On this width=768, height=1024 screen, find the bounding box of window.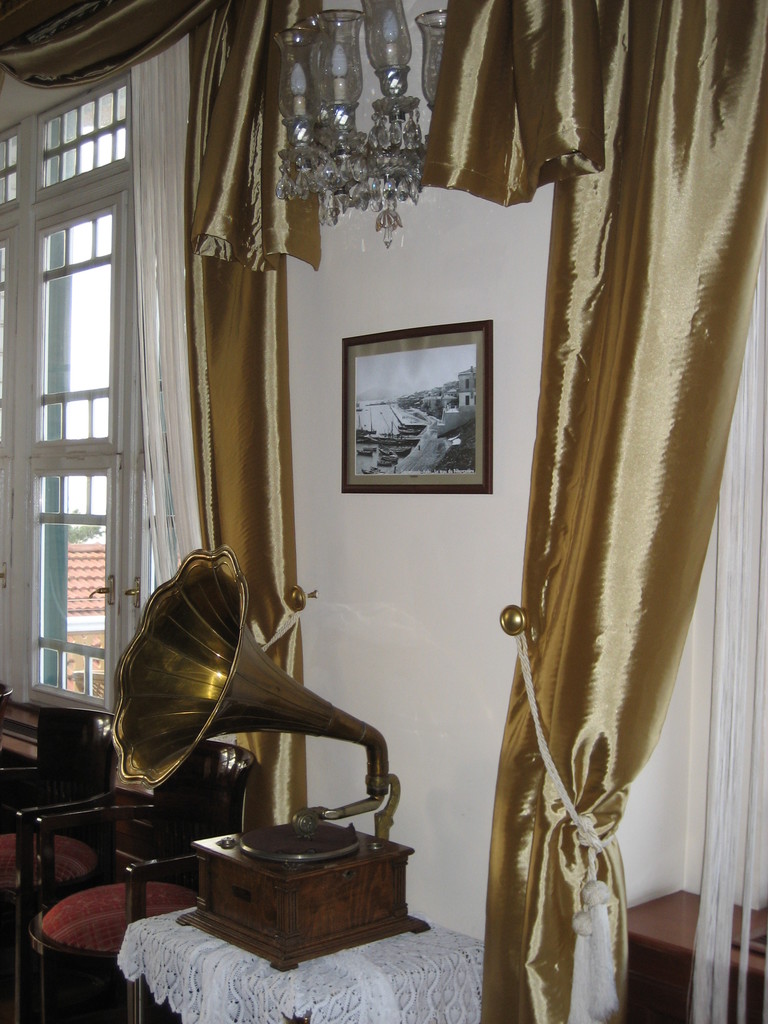
Bounding box: BBox(31, 85, 150, 586).
